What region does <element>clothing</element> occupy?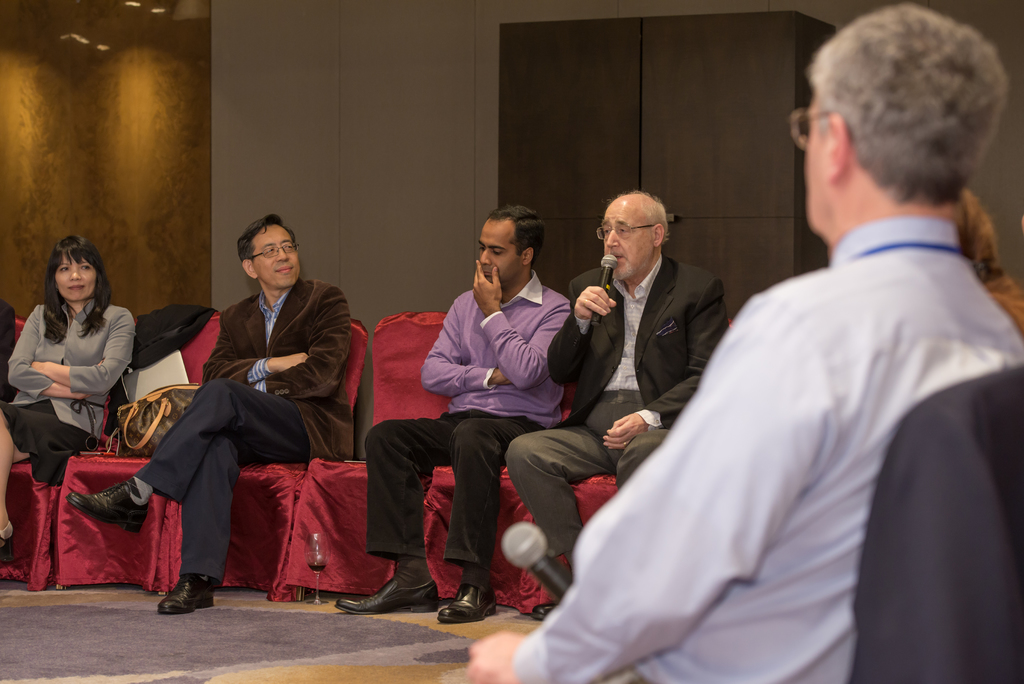
[left=0, top=296, right=132, bottom=480].
